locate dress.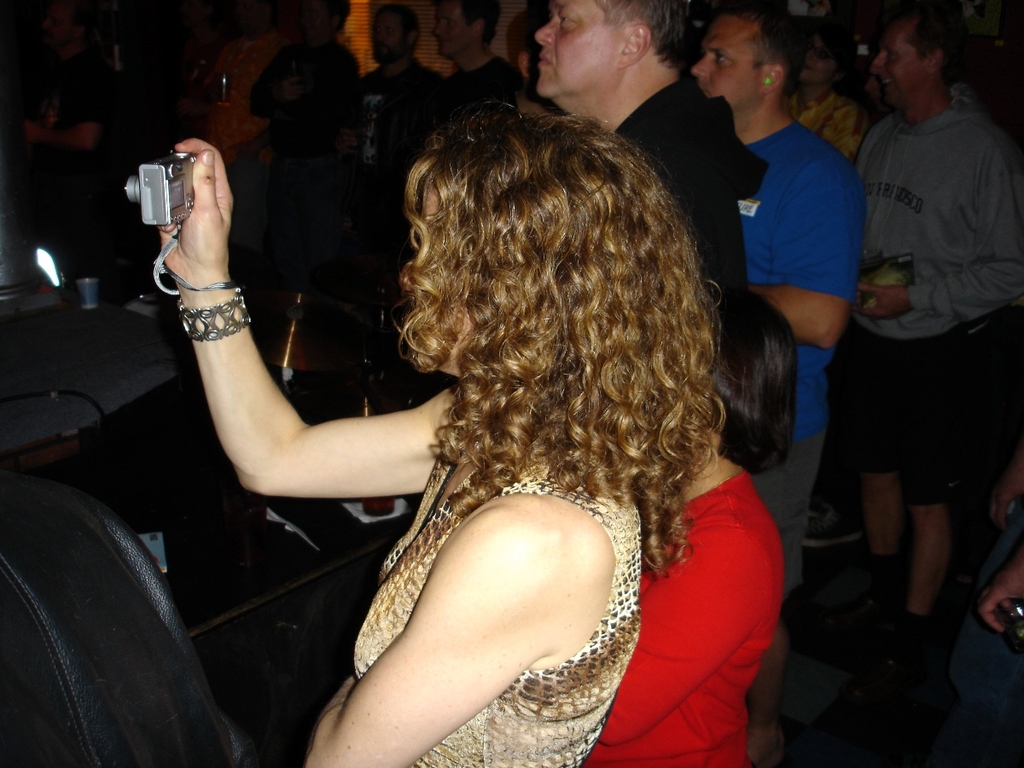
Bounding box: <bbox>346, 455, 637, 767</bbox>.
